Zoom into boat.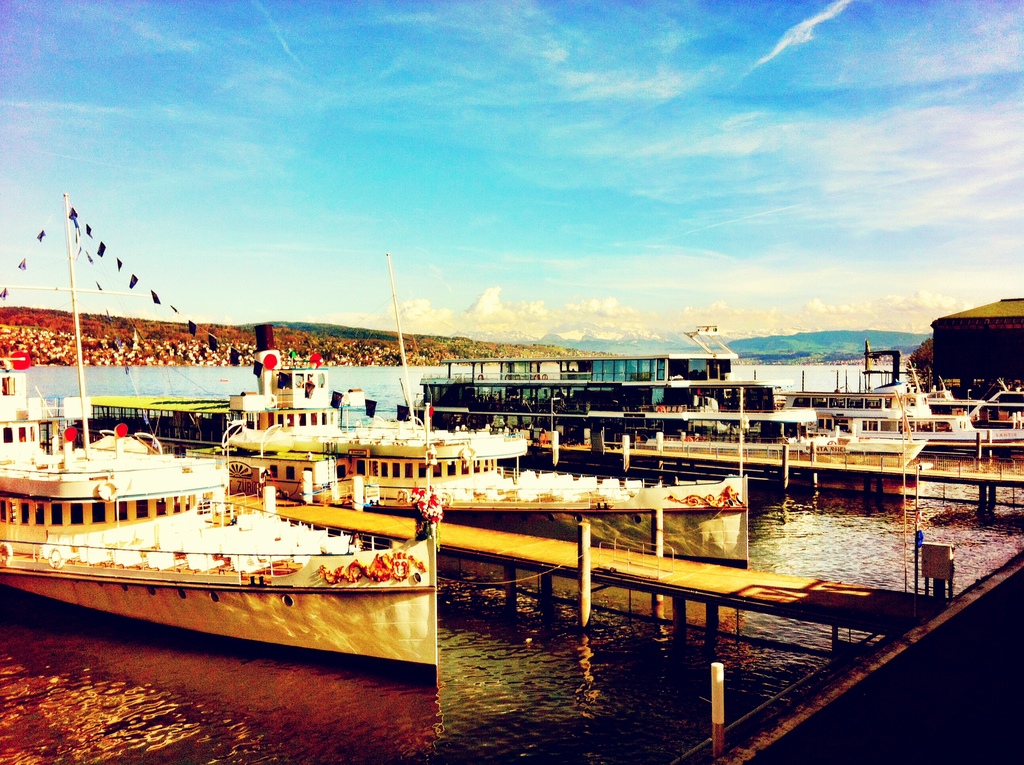
Zoom target: <box>0,189,438,692</box>.
